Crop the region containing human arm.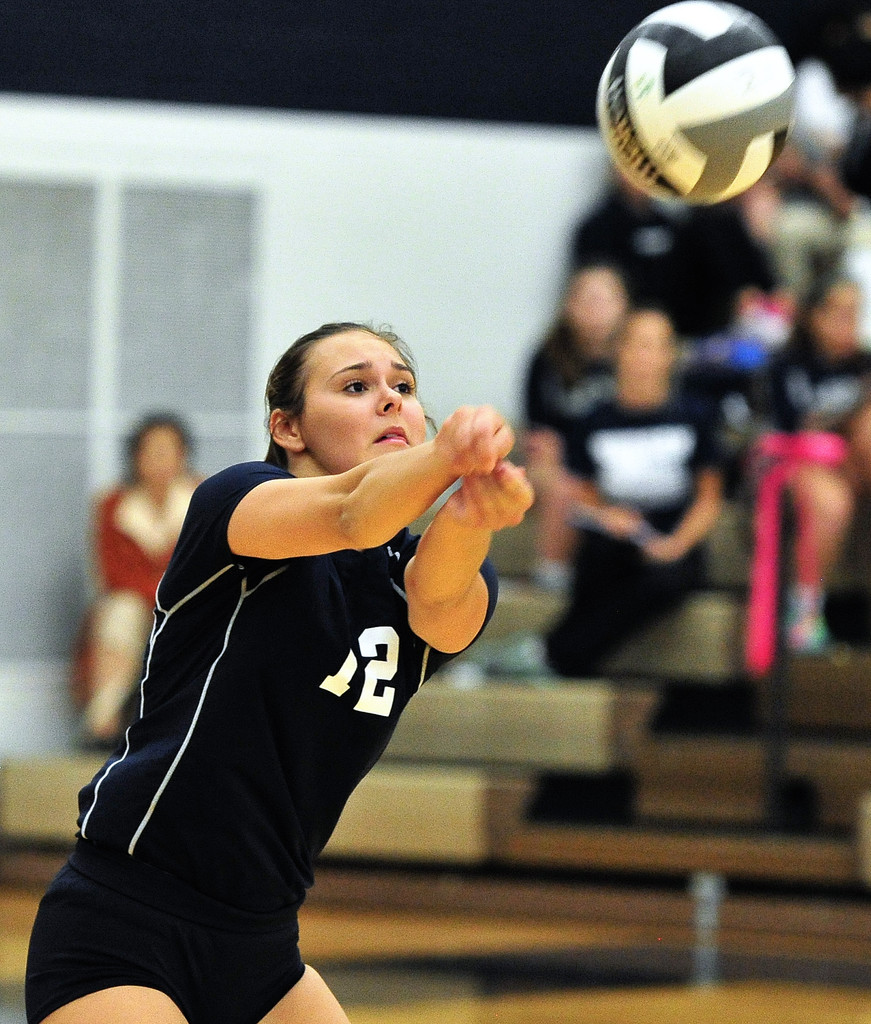
Crop region: region(202, 396, 510, 558).
